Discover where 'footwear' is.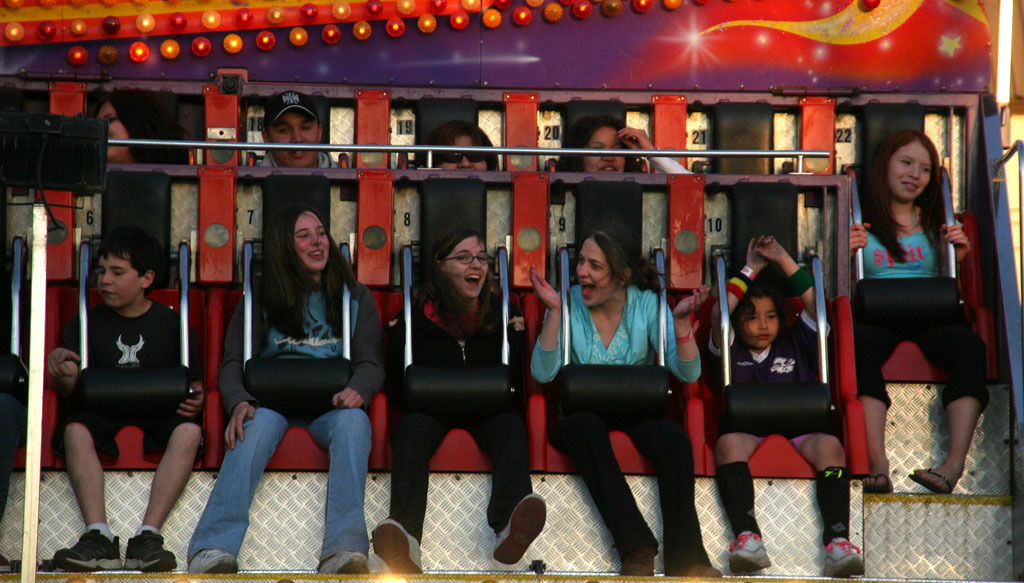
Discovered at <bbox>123, 529, 177, 572</bbox>.
